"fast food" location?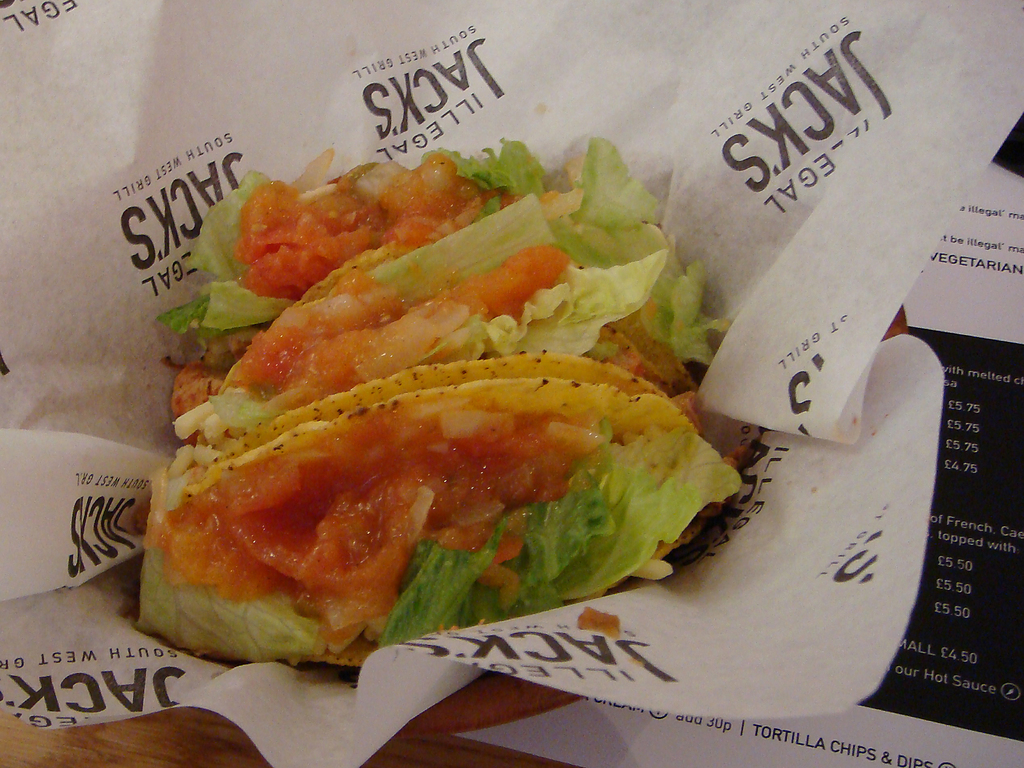
Rect(179, 154, 700, 446)
